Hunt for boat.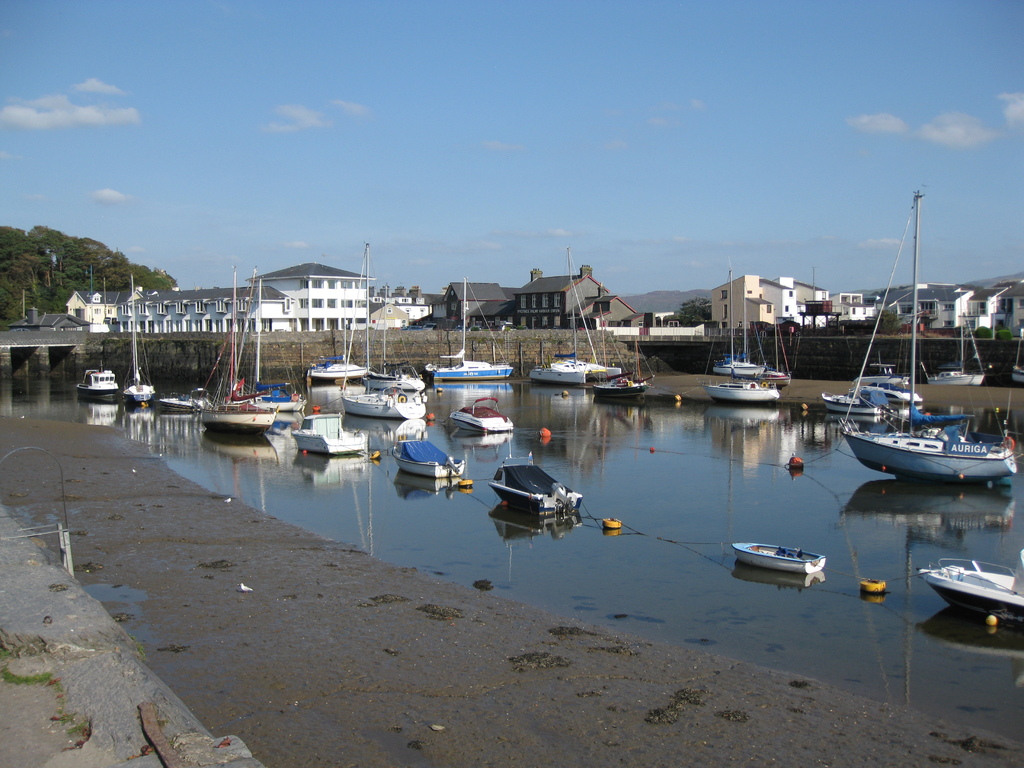
Hunted down at x1=385 y1=419 x2=466 y2=474.
